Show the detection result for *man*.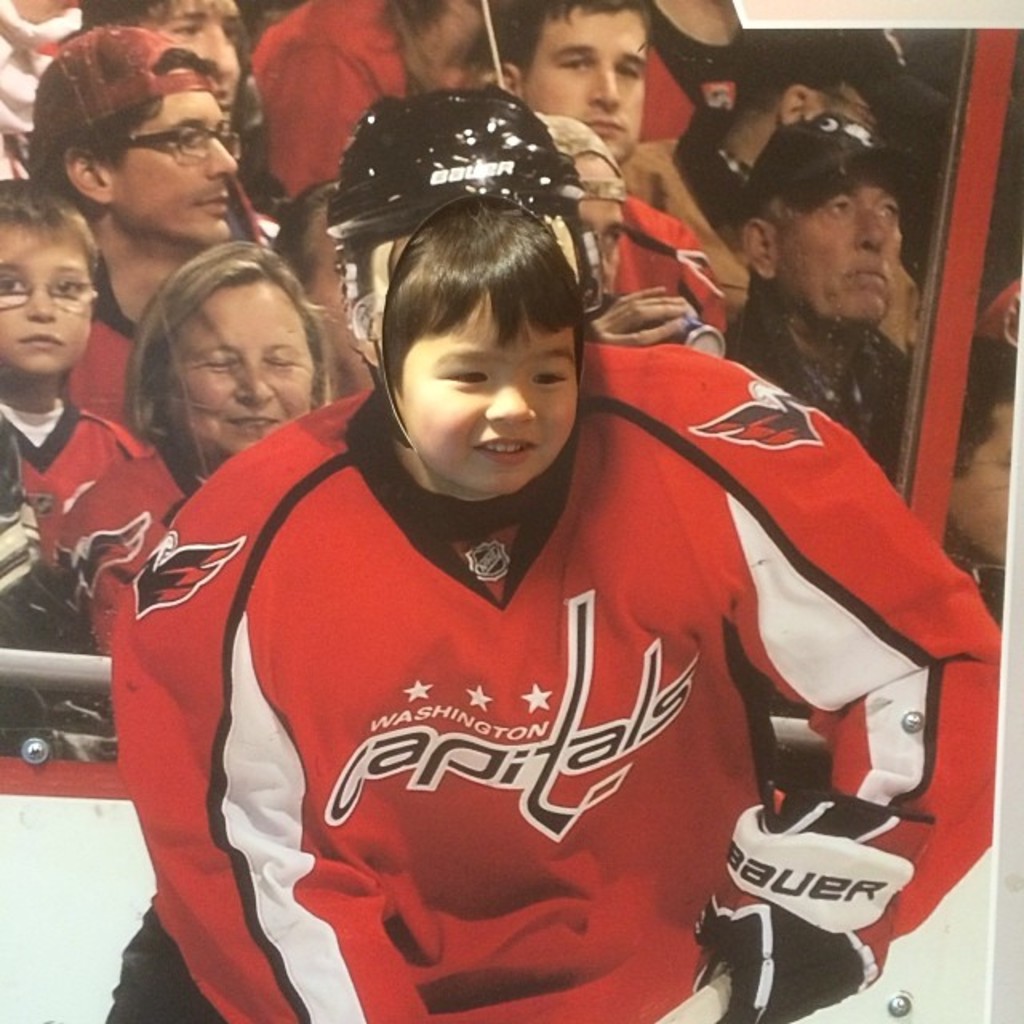
664 22 957 242.
